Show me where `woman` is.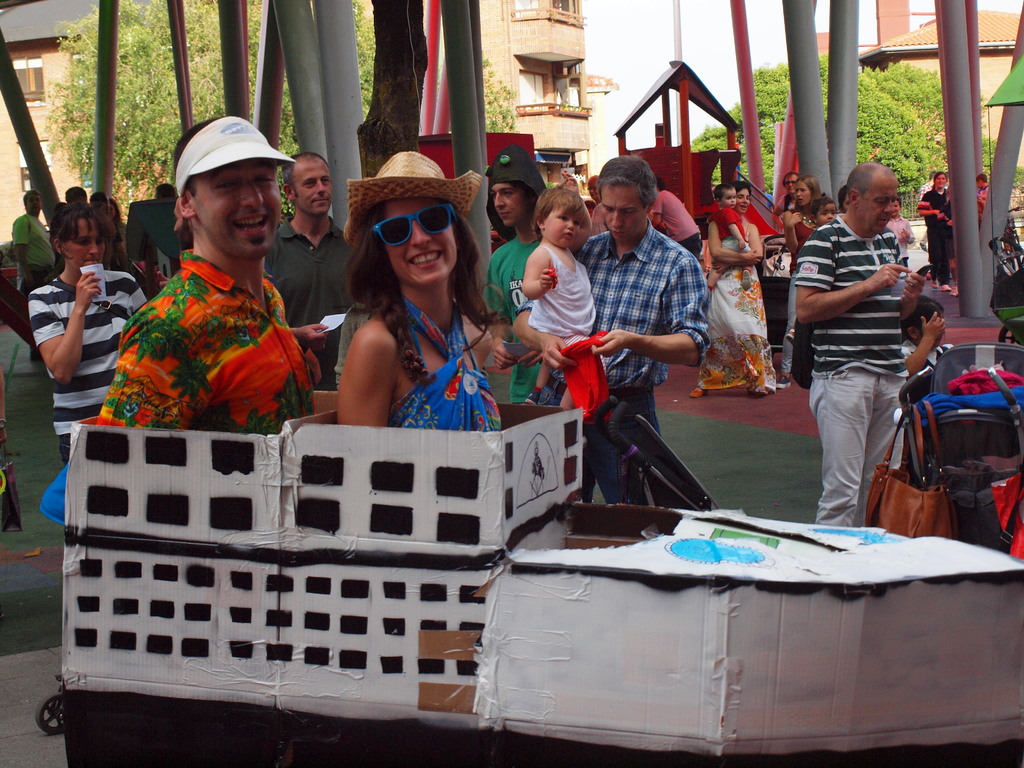
`woman` is at bbox(110, 201, 127, 271).
